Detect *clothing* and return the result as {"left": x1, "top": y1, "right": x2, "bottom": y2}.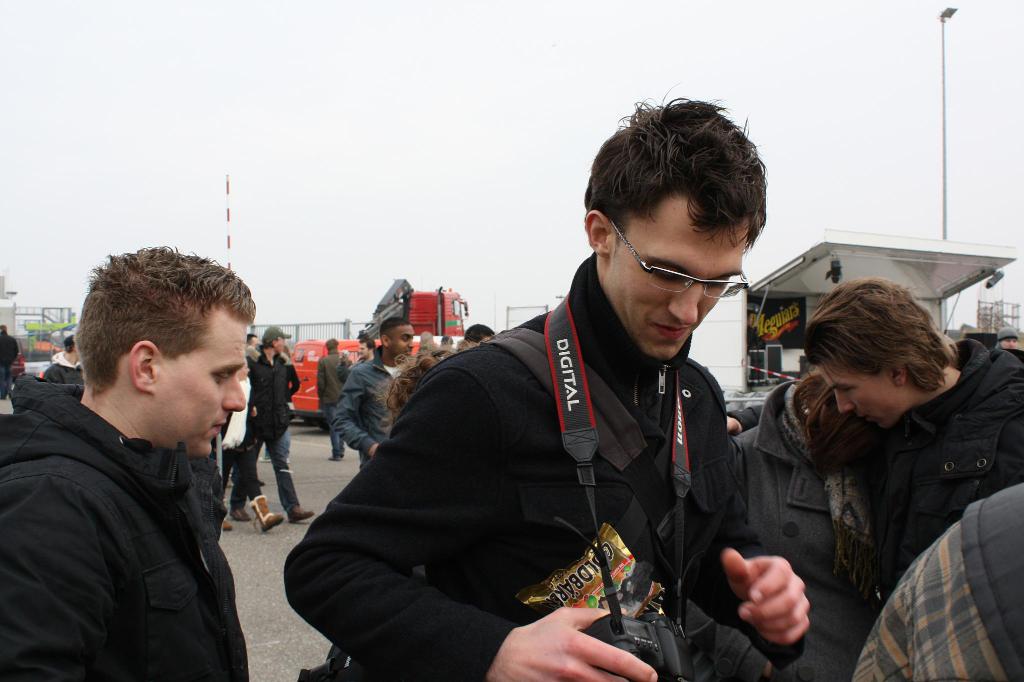
{"left": 727, "top": 382, "right": 893, "bottom": 681}.
